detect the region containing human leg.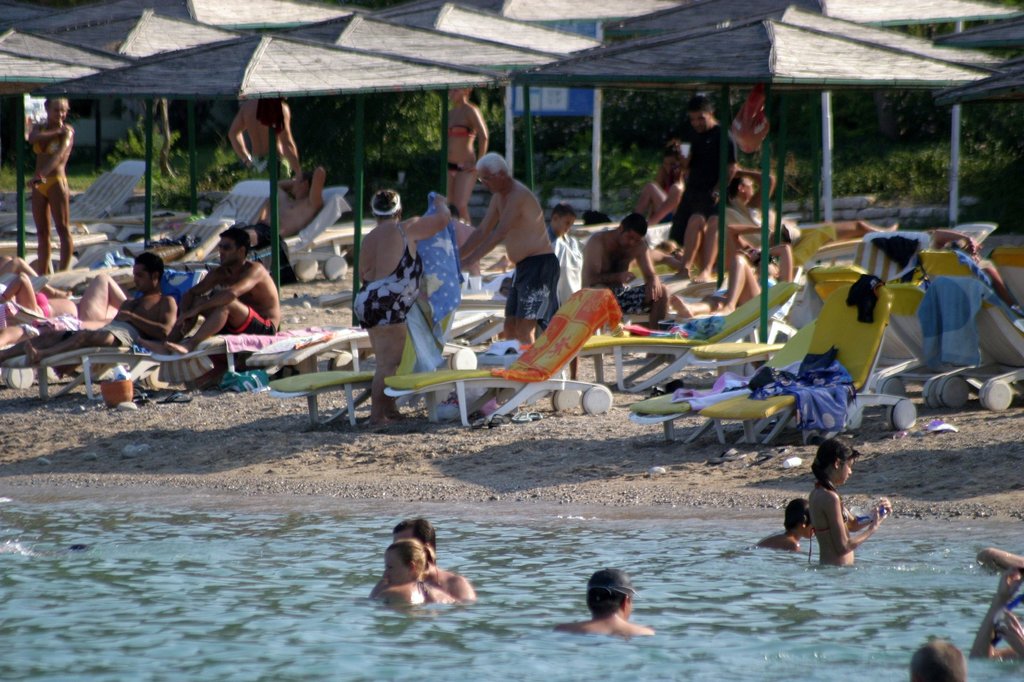
<box>89,324,139,348</box>.
